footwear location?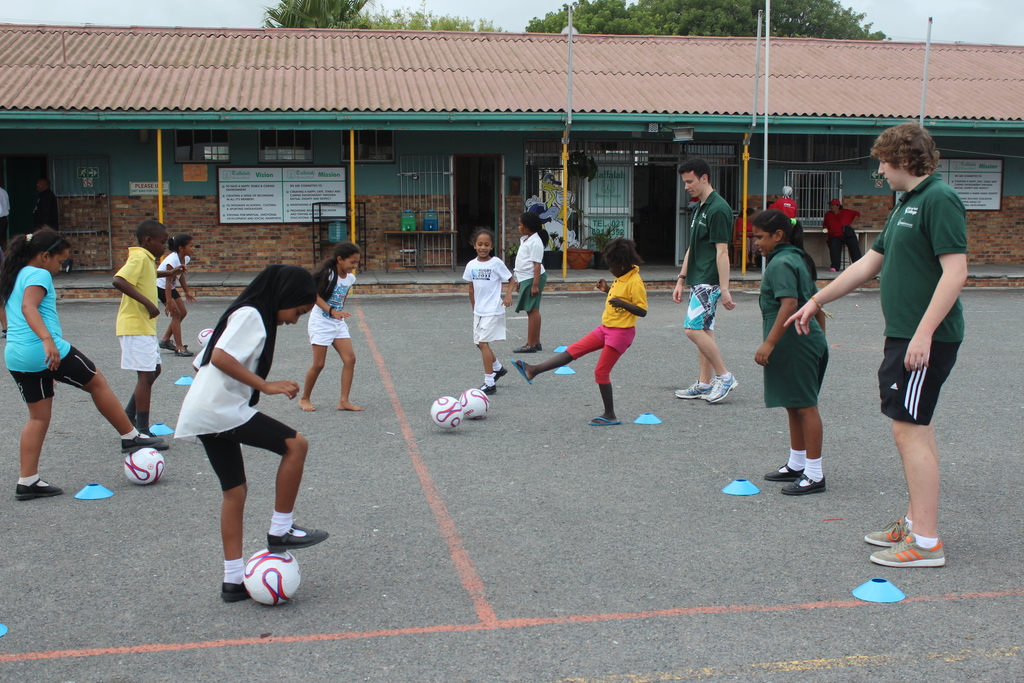
bbox(878, 514, 954, 582)
